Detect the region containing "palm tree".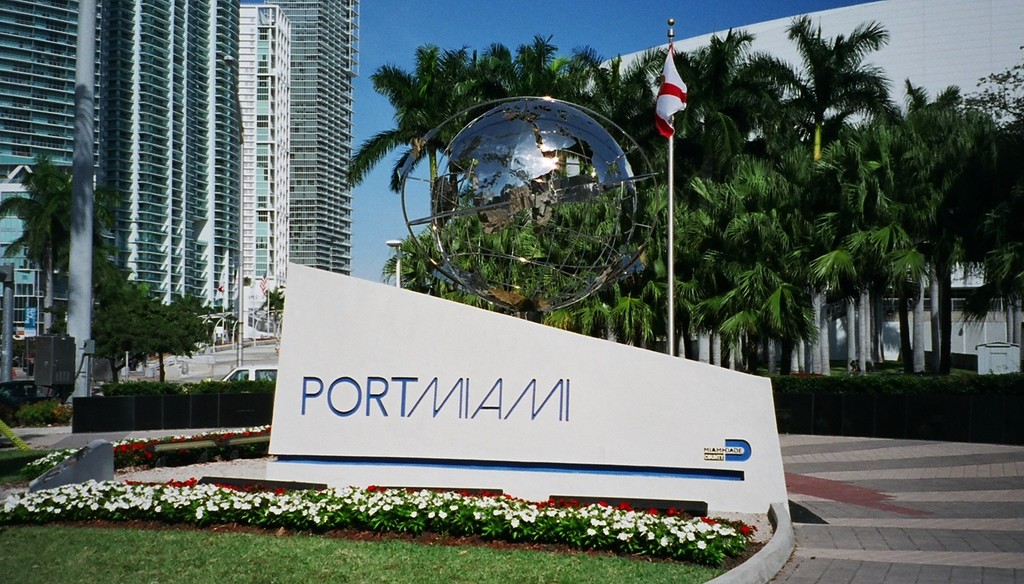
l=582, t=207, r=678, b=353.
